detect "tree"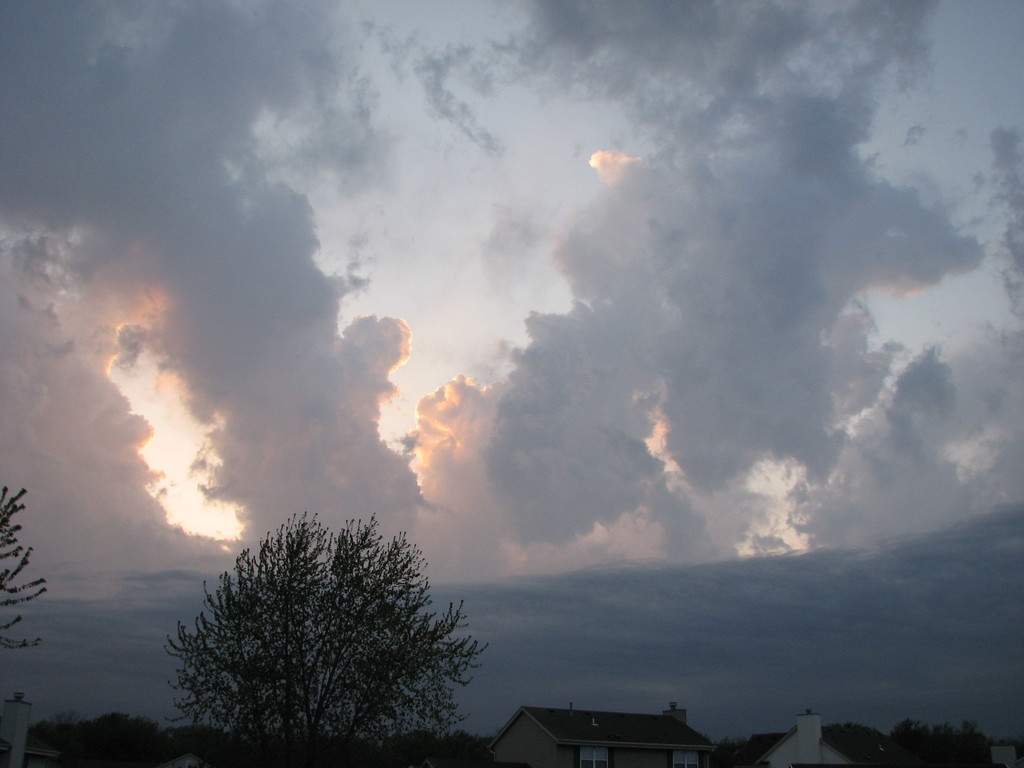
{"left": 174, "top": 518, "right": 463, "bottom": 755}
